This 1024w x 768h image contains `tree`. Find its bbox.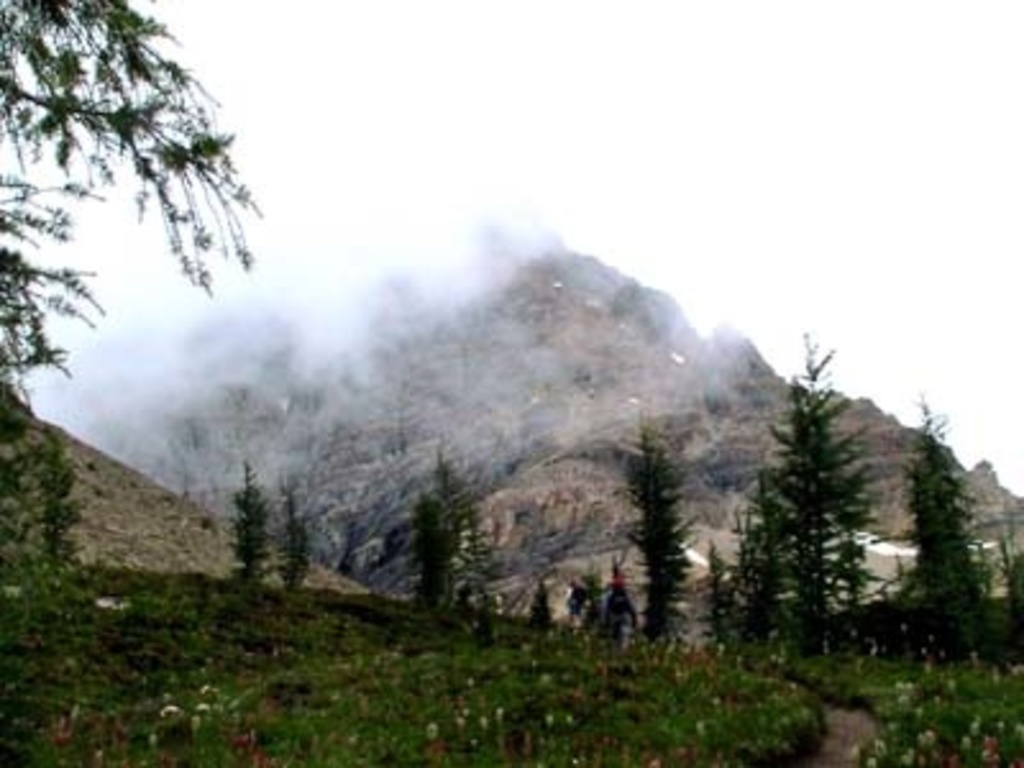
box(909, 392, 1019, 671).
